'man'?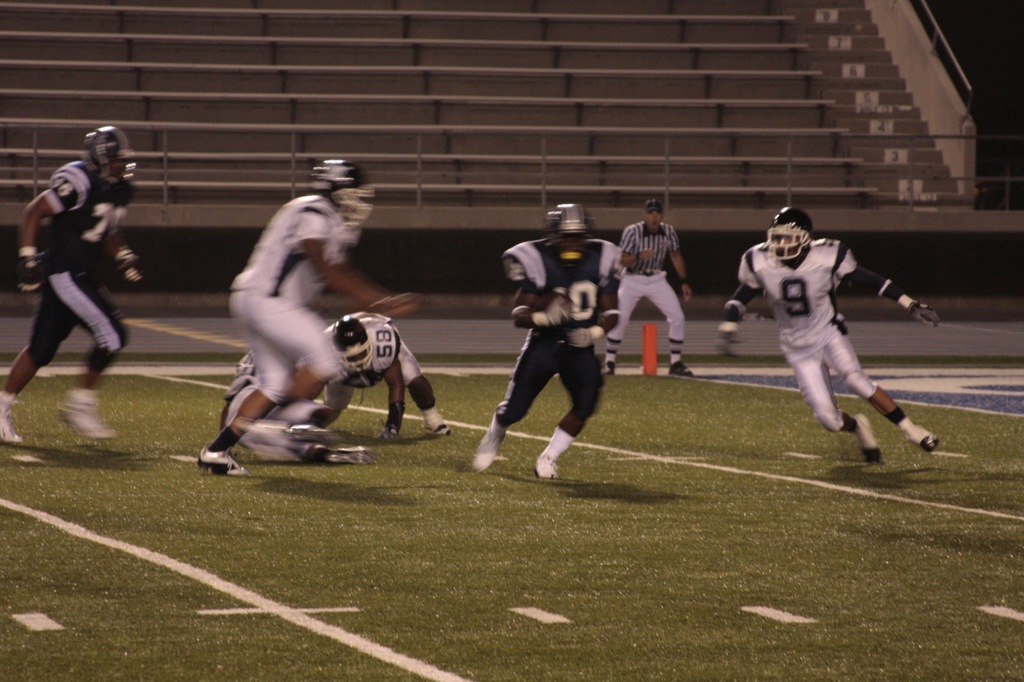
<bbox>463, 196, 646, 499</bbox>
